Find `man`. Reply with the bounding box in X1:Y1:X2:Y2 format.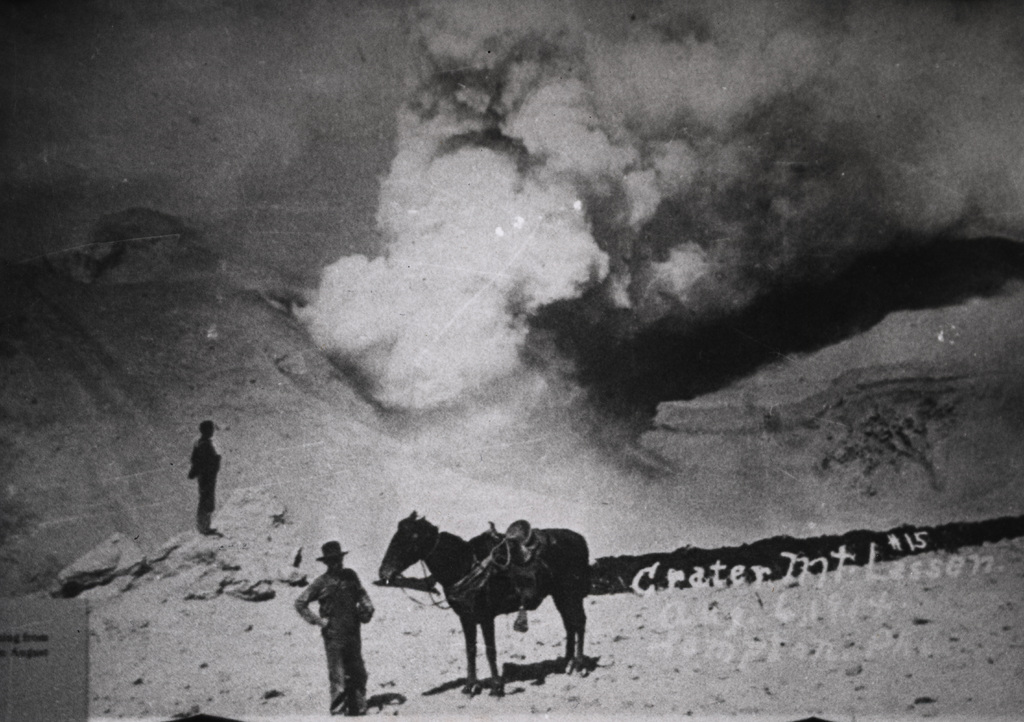
292:546:376:710.
